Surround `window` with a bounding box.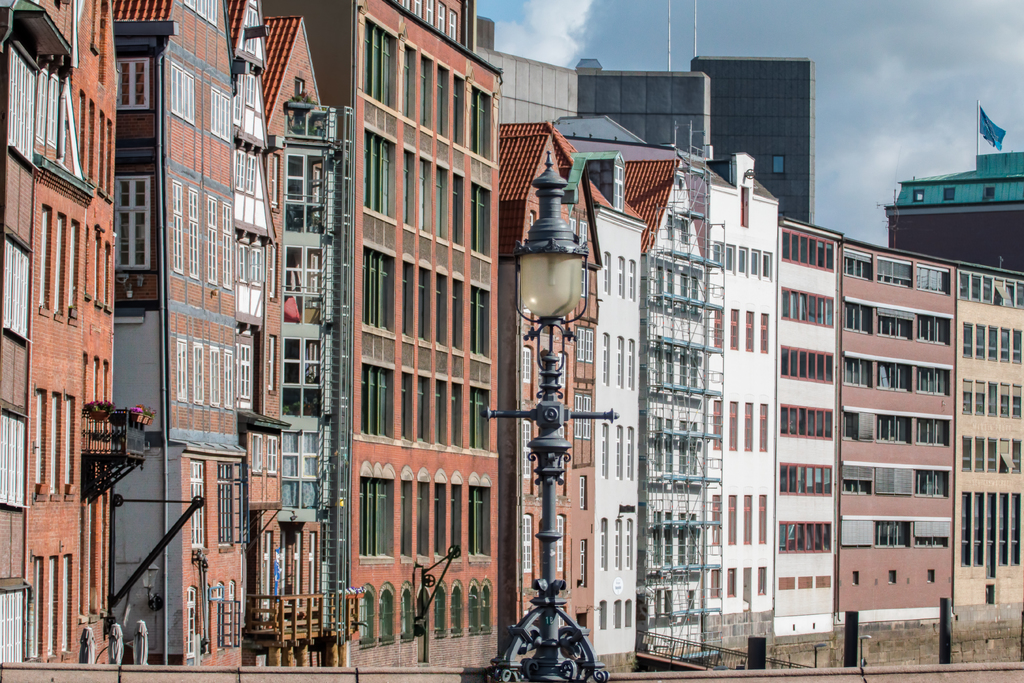
x1=737, y1=248, x2=746, y2=274.
